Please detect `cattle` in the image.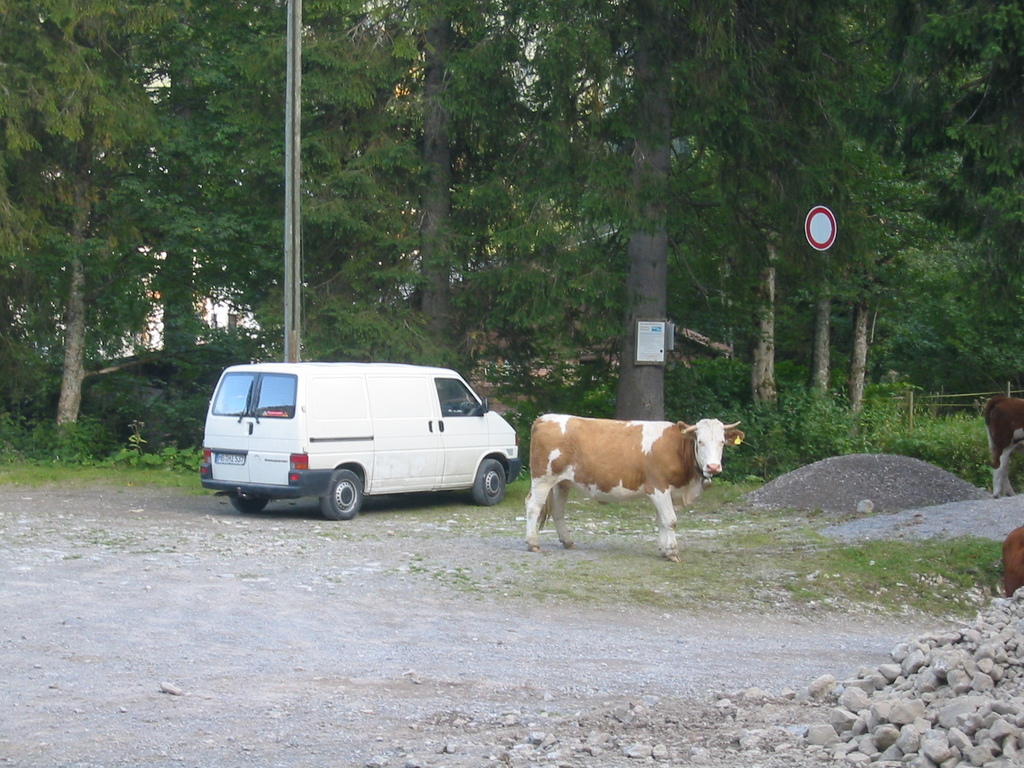
region(985, 394, 1023, 495).
